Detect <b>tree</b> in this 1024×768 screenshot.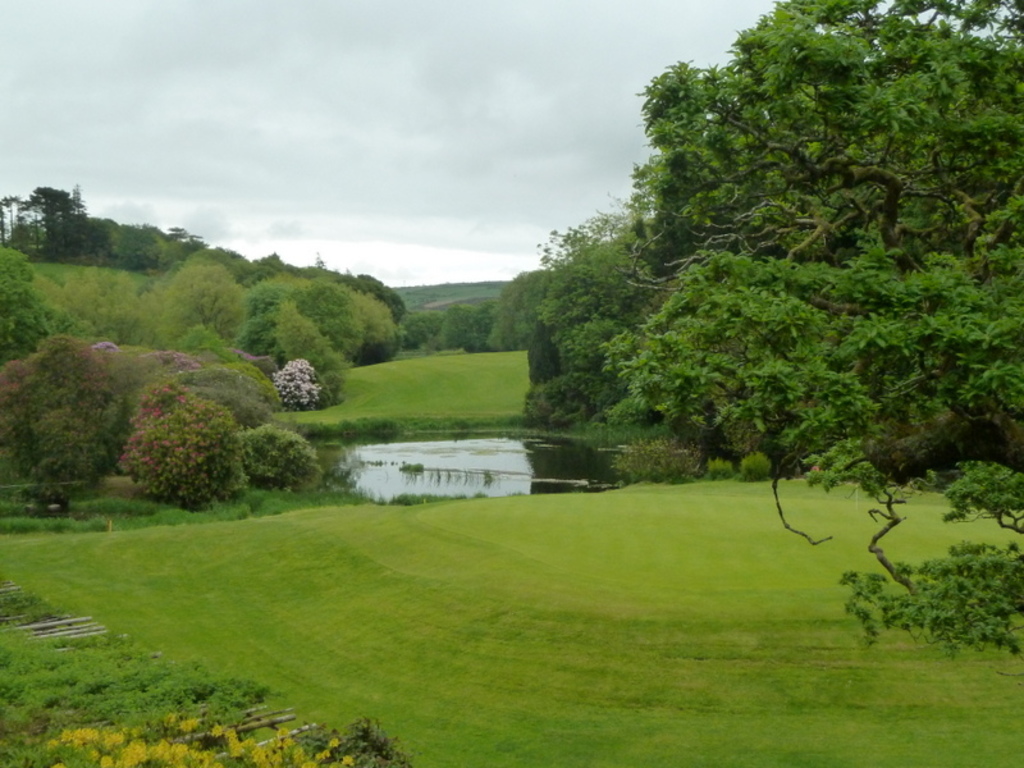
Detection: {"left": 399, "top": 310, "right": 434, "bottom": 352}.
